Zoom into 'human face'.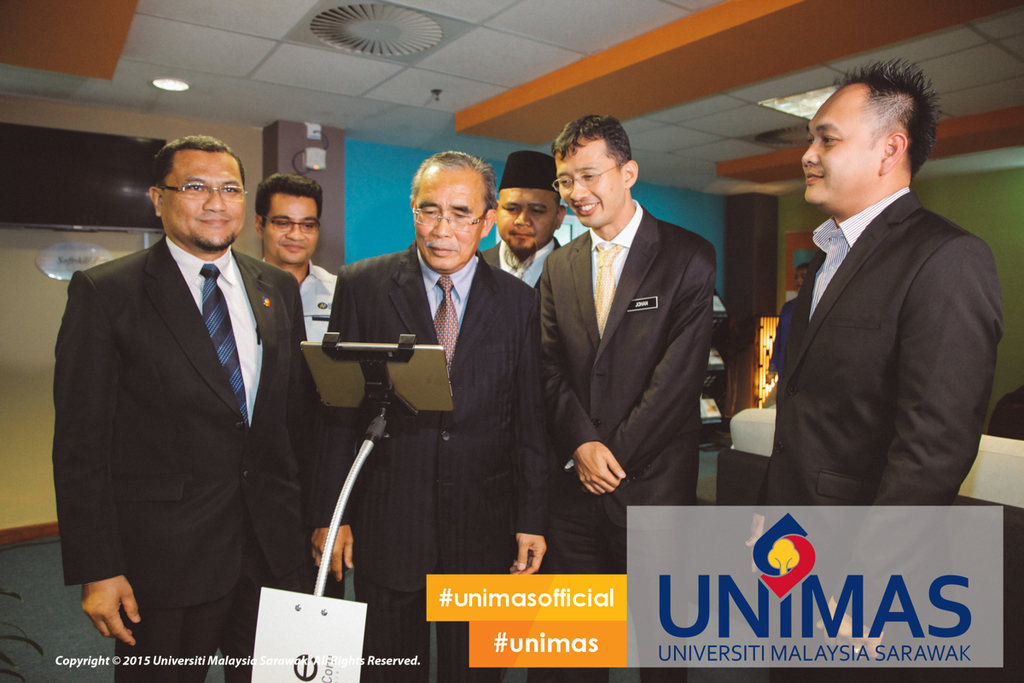
Zoom target: (558, 145, 626, 226).
